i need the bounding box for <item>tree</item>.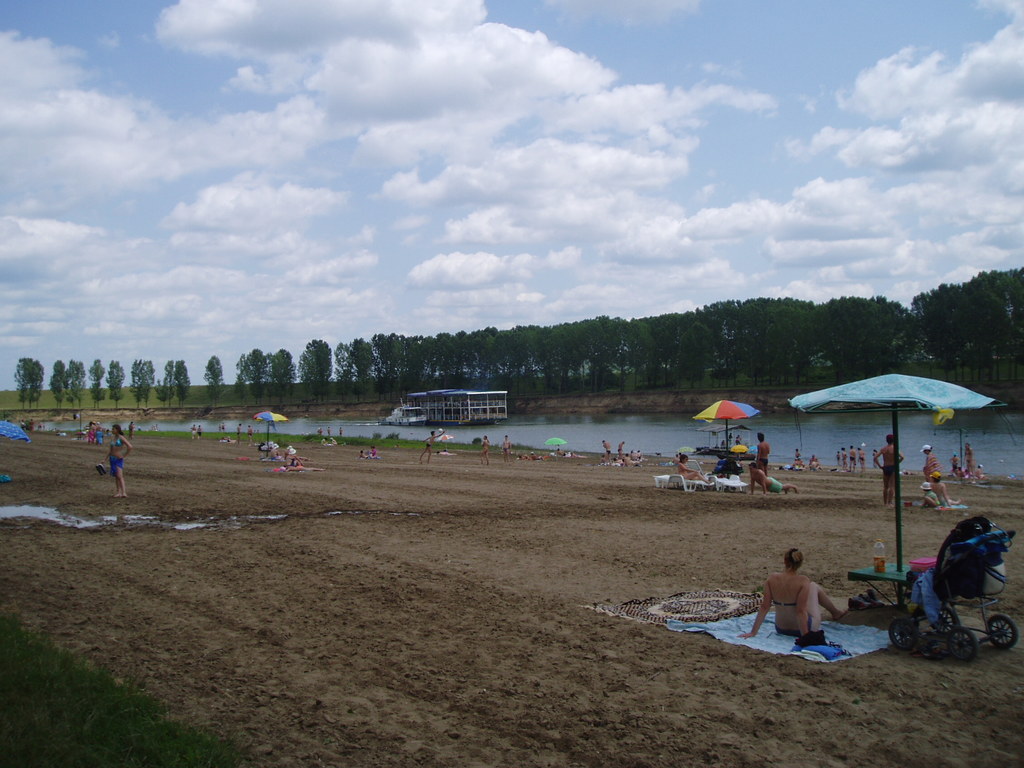
Here it is: 676 329 712 392.
